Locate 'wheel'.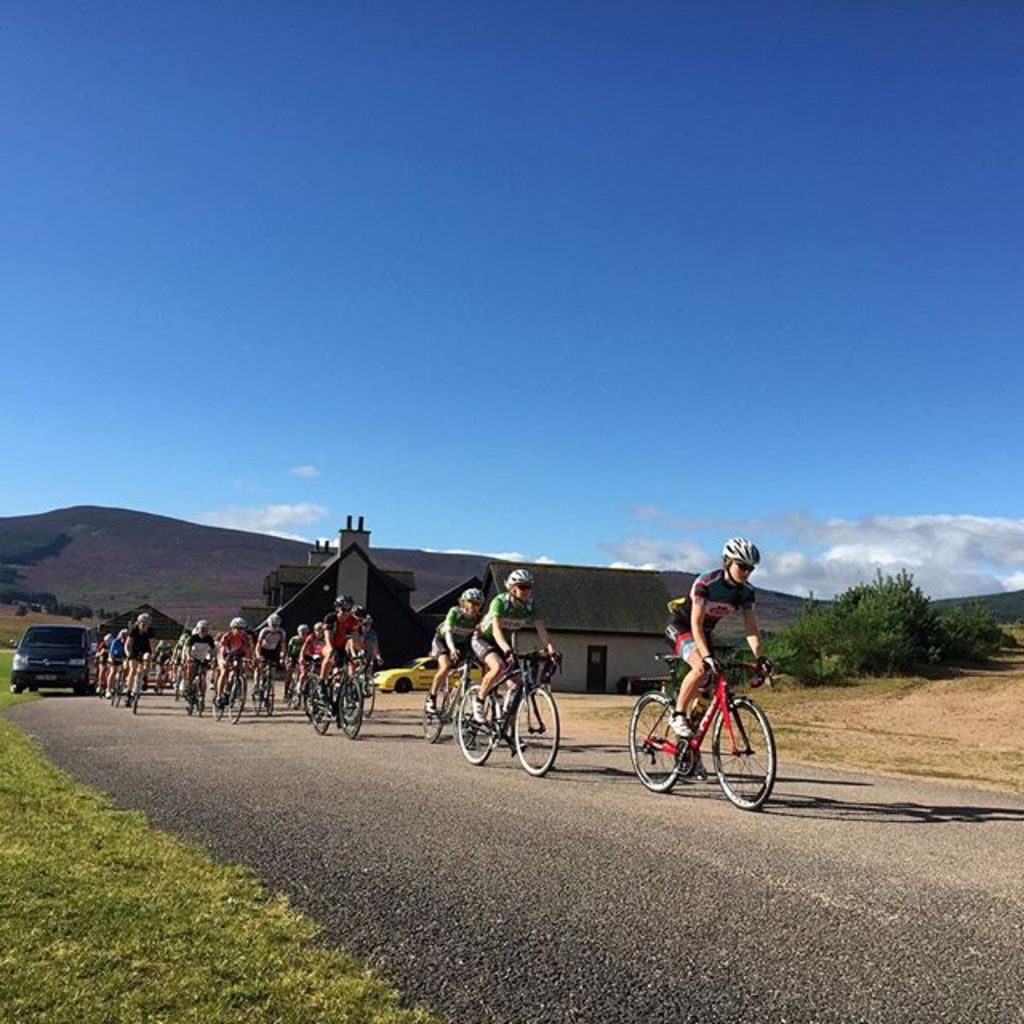
Bounding box: crop(131, 675, 139, 712).
